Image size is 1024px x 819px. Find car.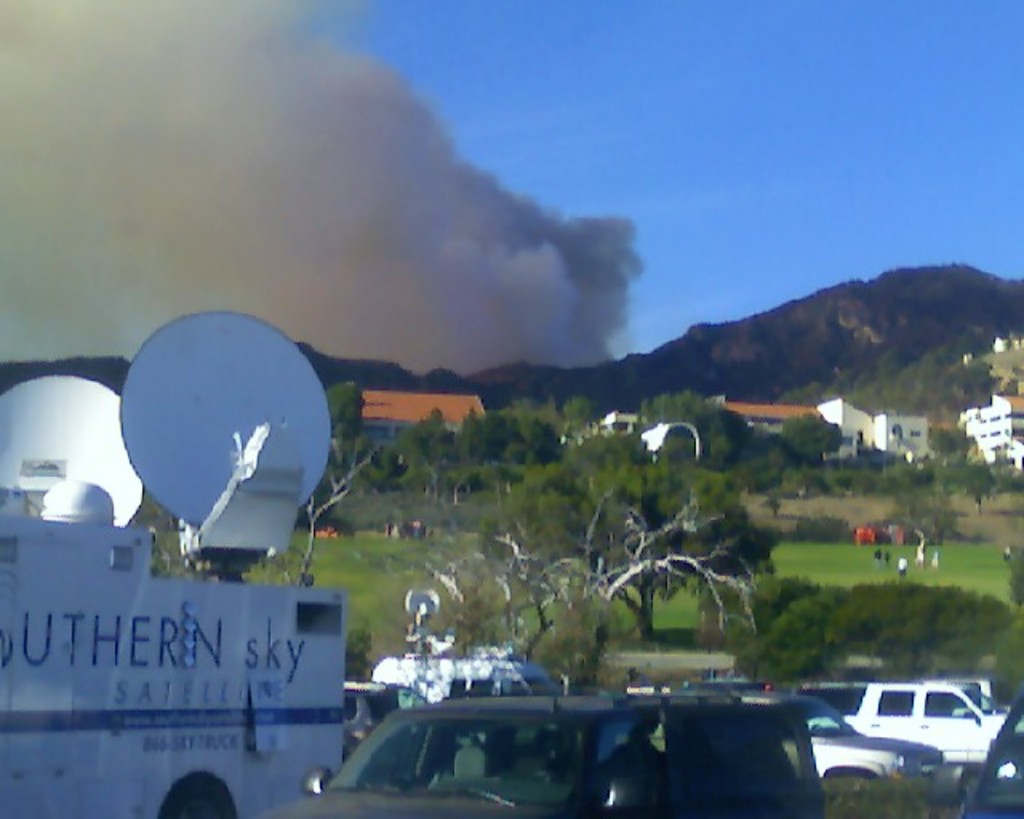
<box>298,672,870,818</box>.
